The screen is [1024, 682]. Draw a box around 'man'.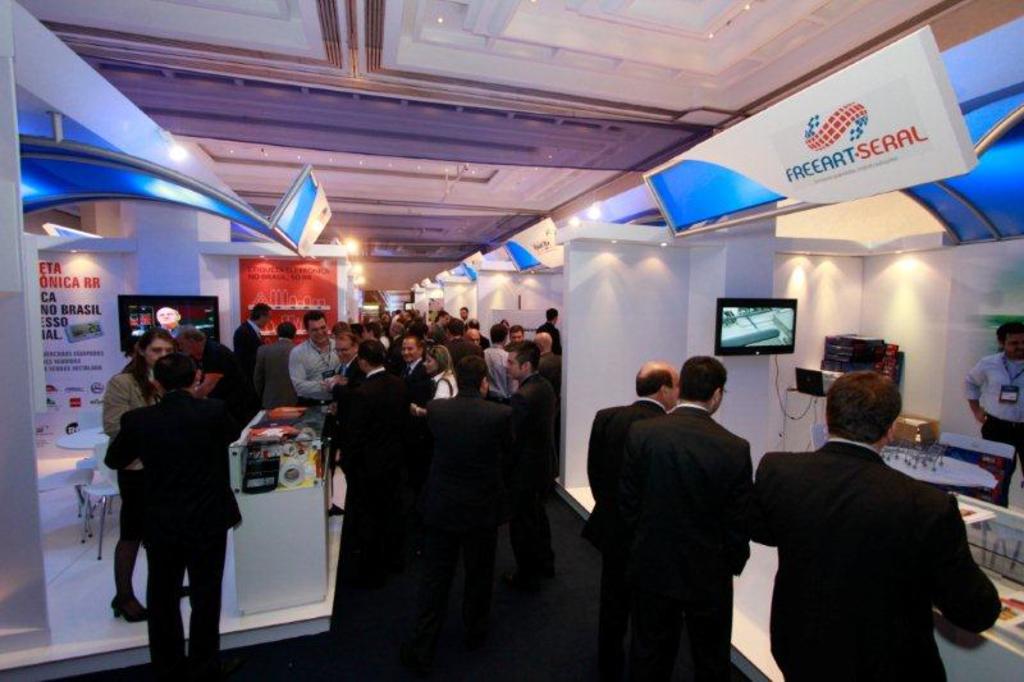
326,339,404,481.
